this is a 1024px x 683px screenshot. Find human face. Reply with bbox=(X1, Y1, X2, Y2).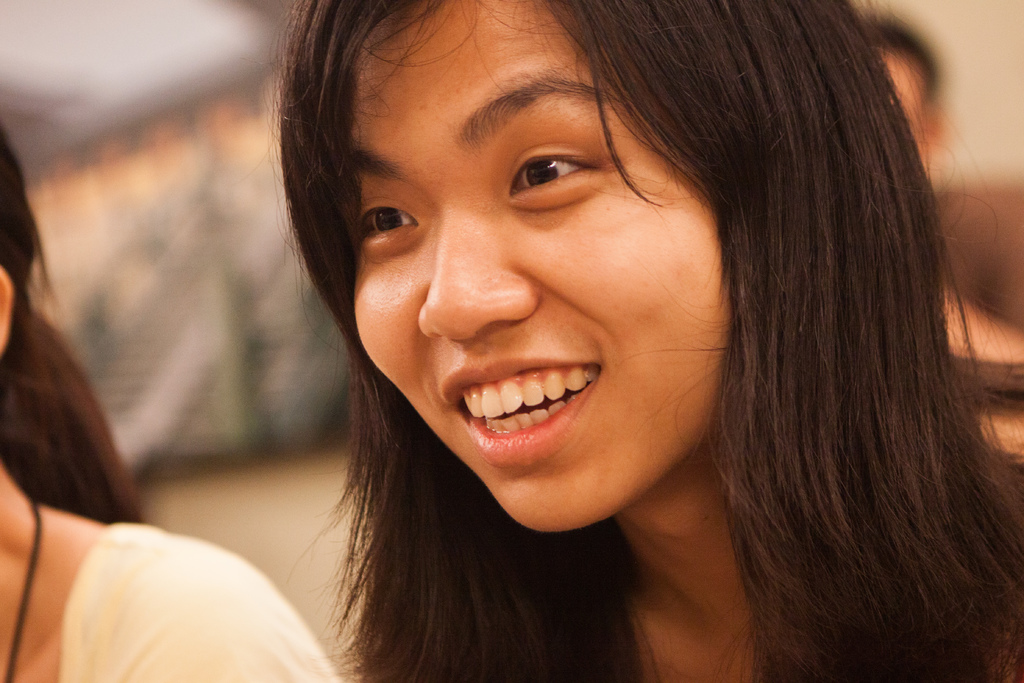
bbox=(332, 0, 734, 531).
